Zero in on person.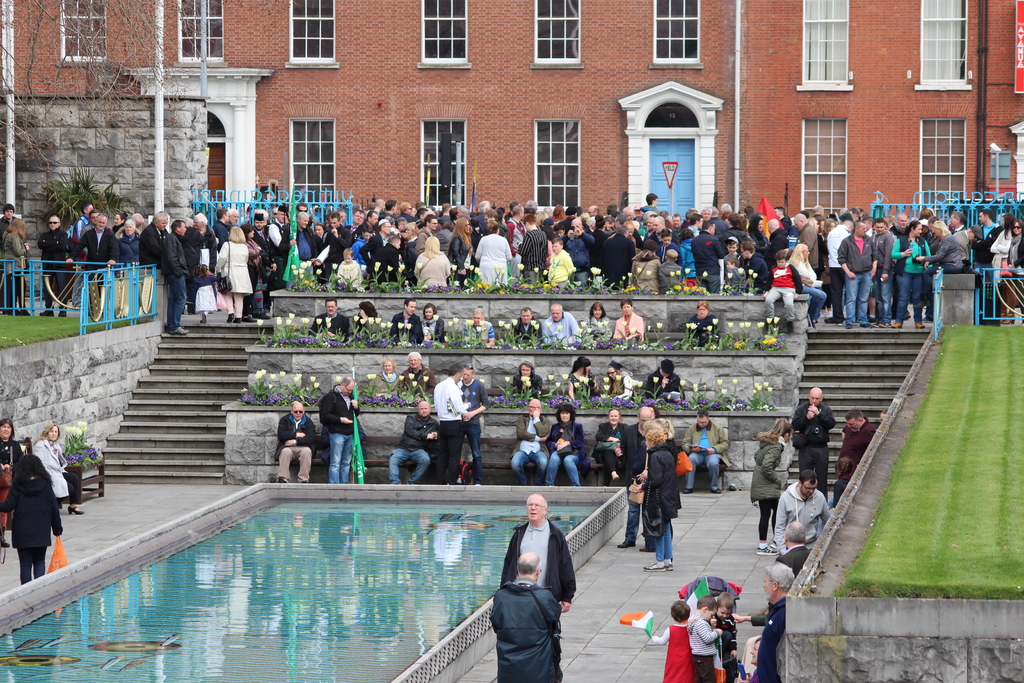
Zeroed in: (389, 294, 429, 349).
